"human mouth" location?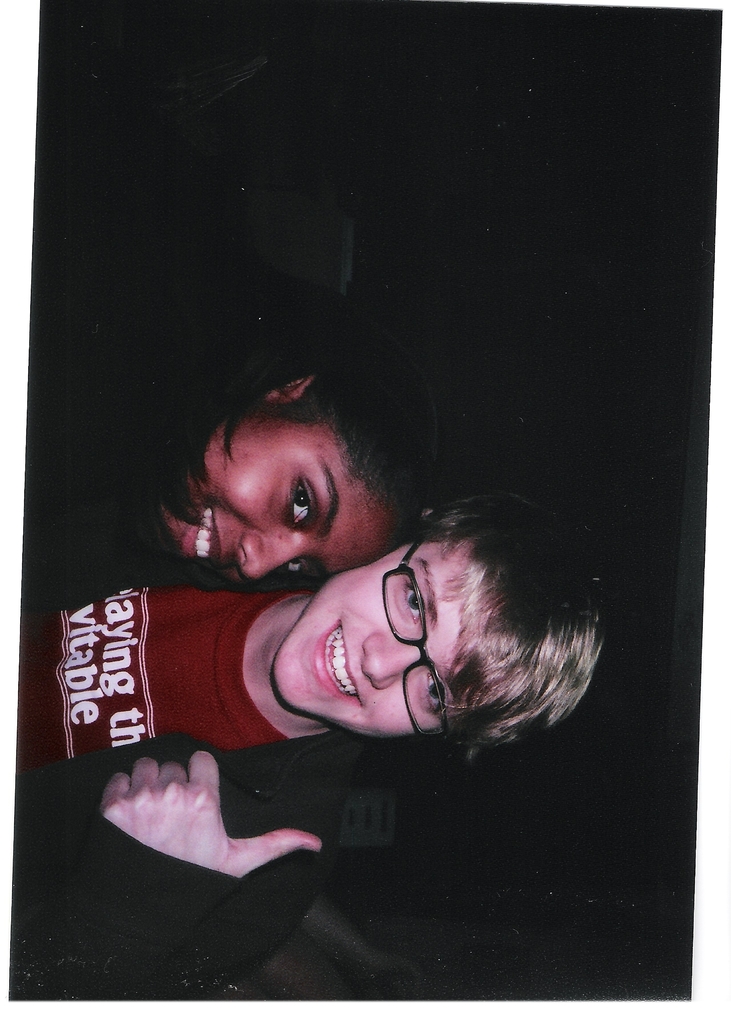
bbox=(175, 509, 224, 573)
